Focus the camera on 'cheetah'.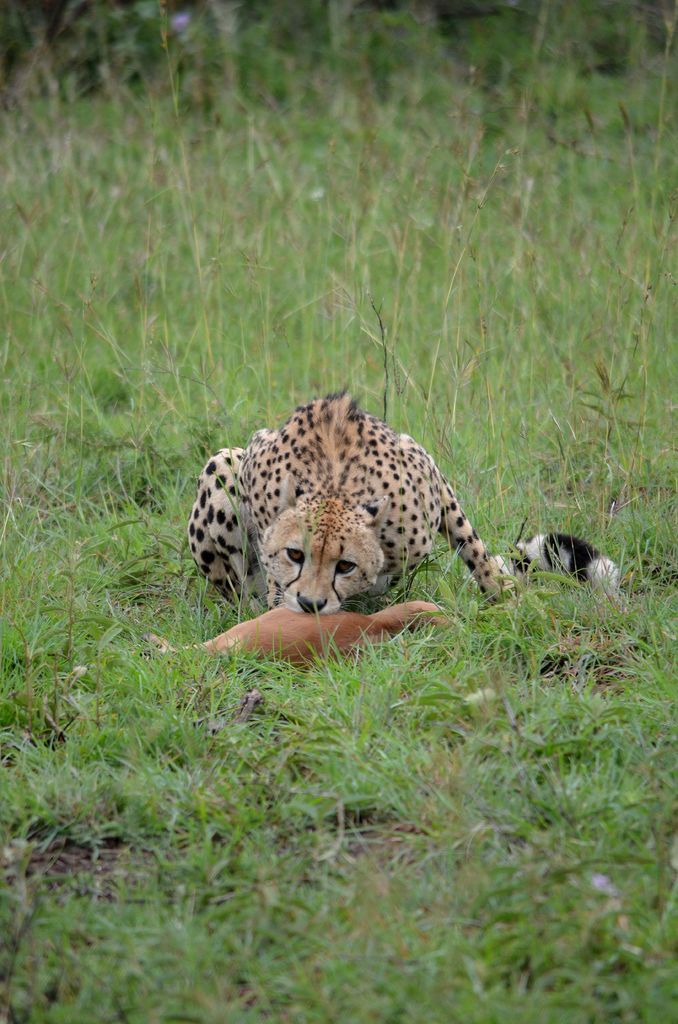
Focus region: box(182, 385, 514, 618).
